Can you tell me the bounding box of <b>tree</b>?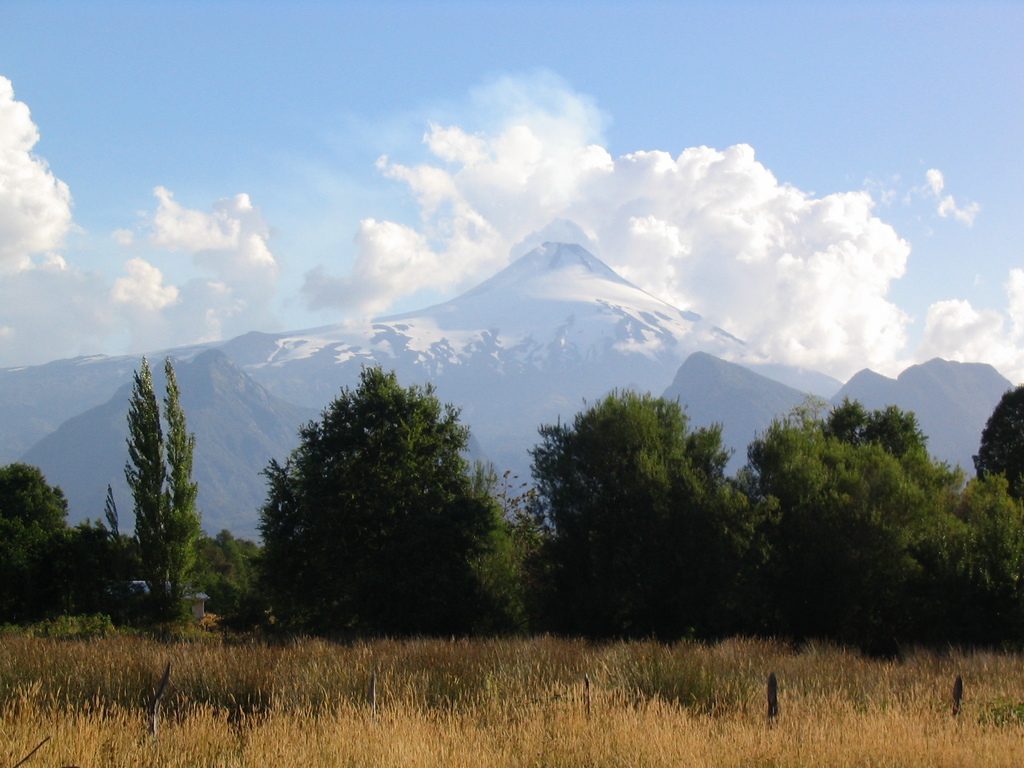
BBox(972, 381, 1023, 516).
